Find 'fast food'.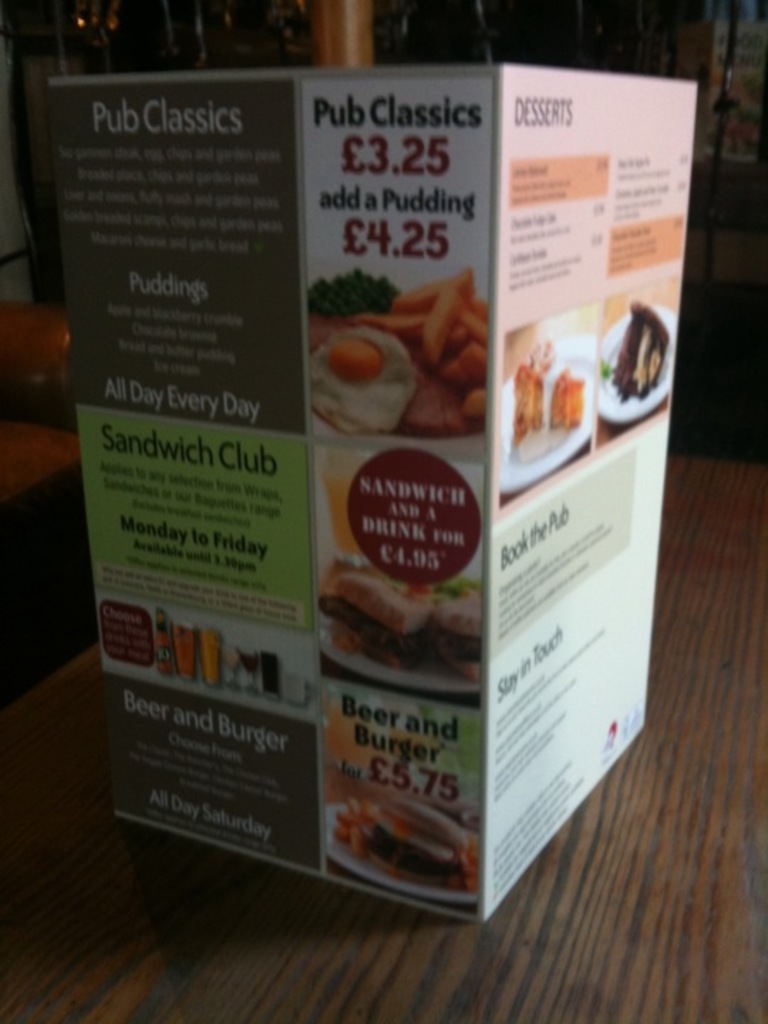
region(311, 262, 494, 438).
